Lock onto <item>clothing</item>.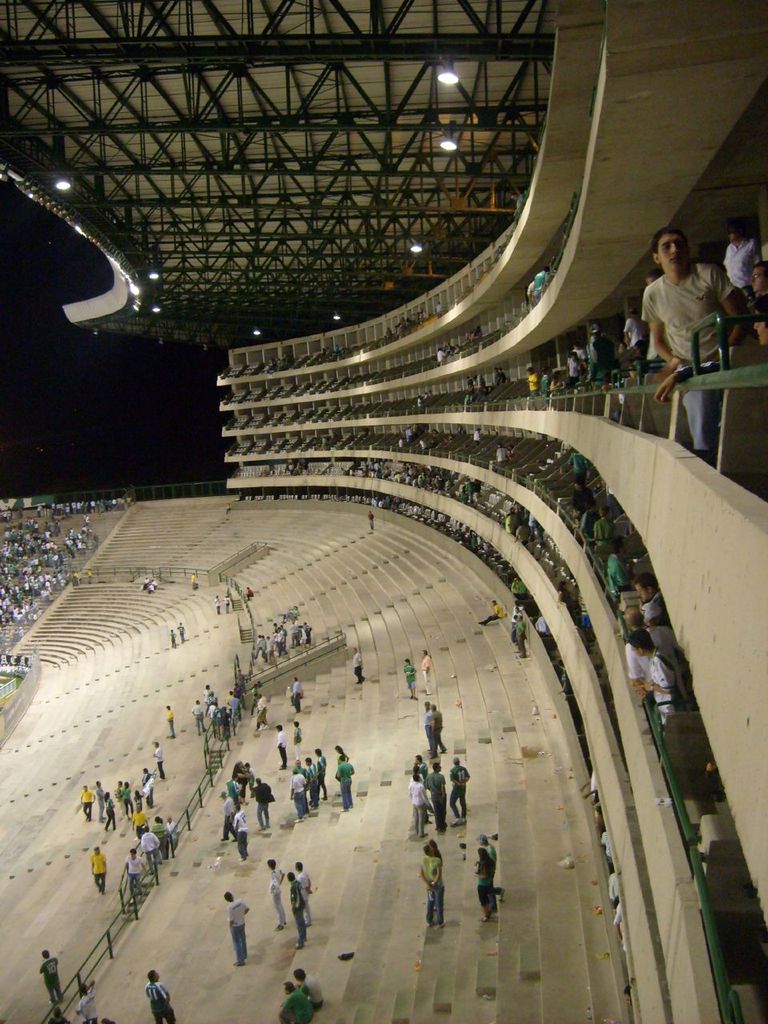
Locked: bbox=(713, 234, 757, 284).
